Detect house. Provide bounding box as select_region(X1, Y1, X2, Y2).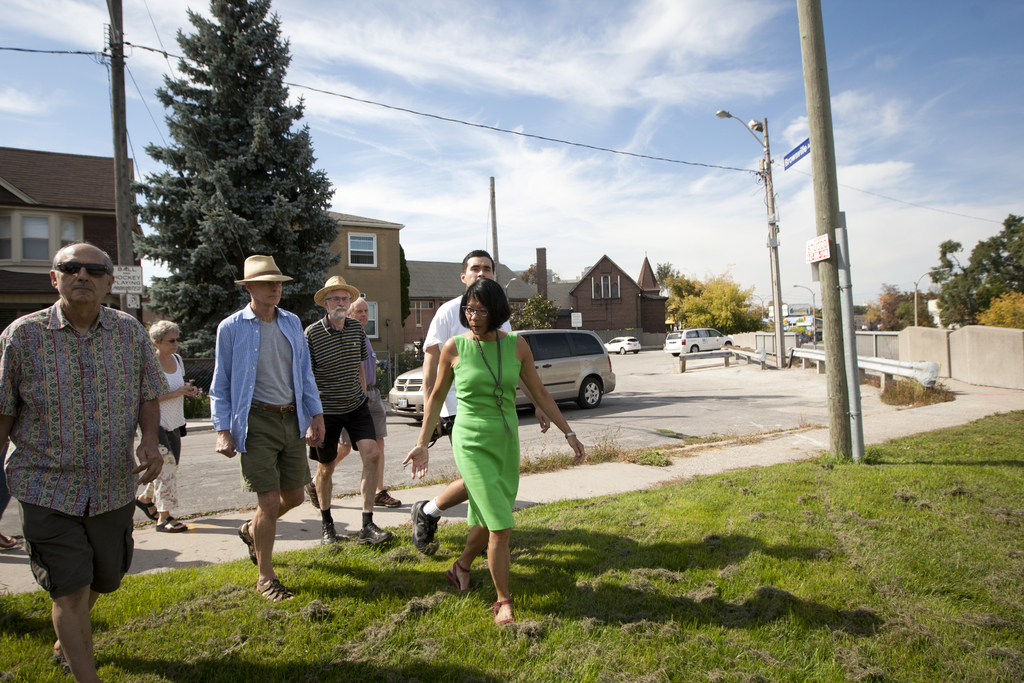
select_region(555, 244, 671, 350).
